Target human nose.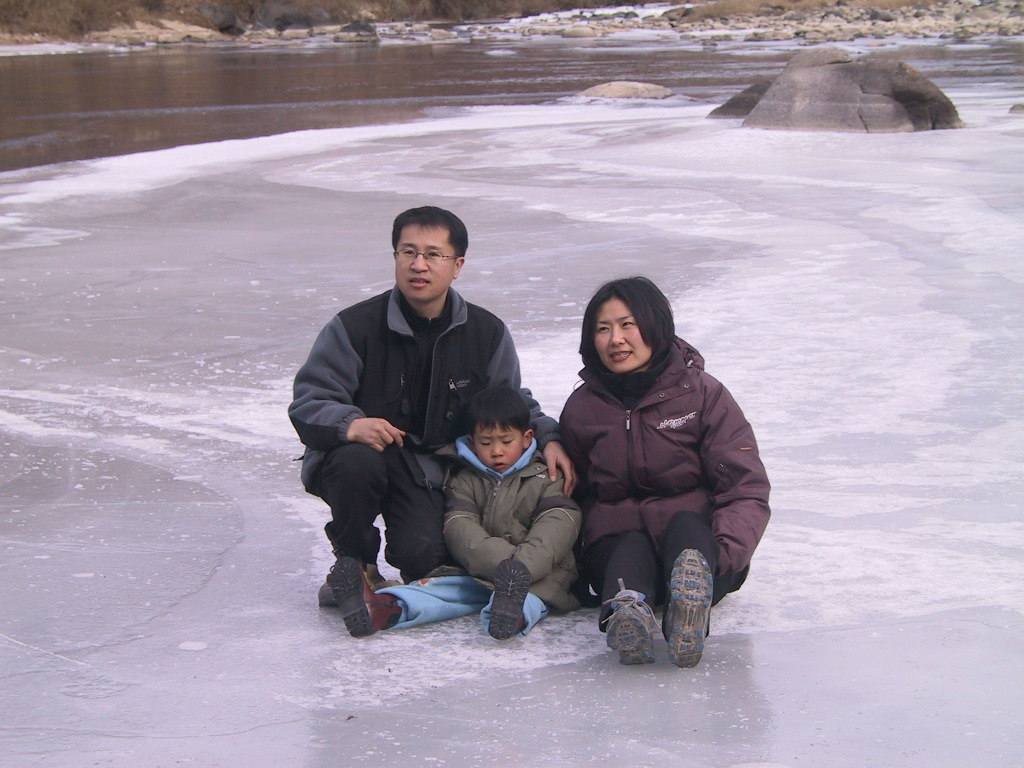
Target region: Rect(490, 441, 504, 458).
